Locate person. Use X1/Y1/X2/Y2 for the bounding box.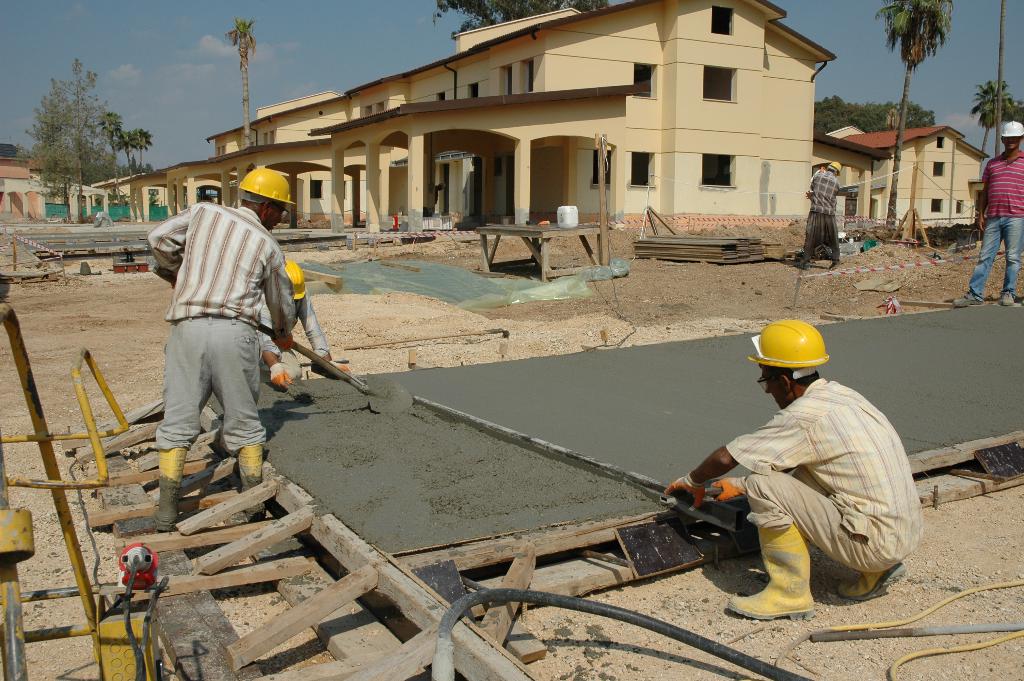
256/260/349/390.
